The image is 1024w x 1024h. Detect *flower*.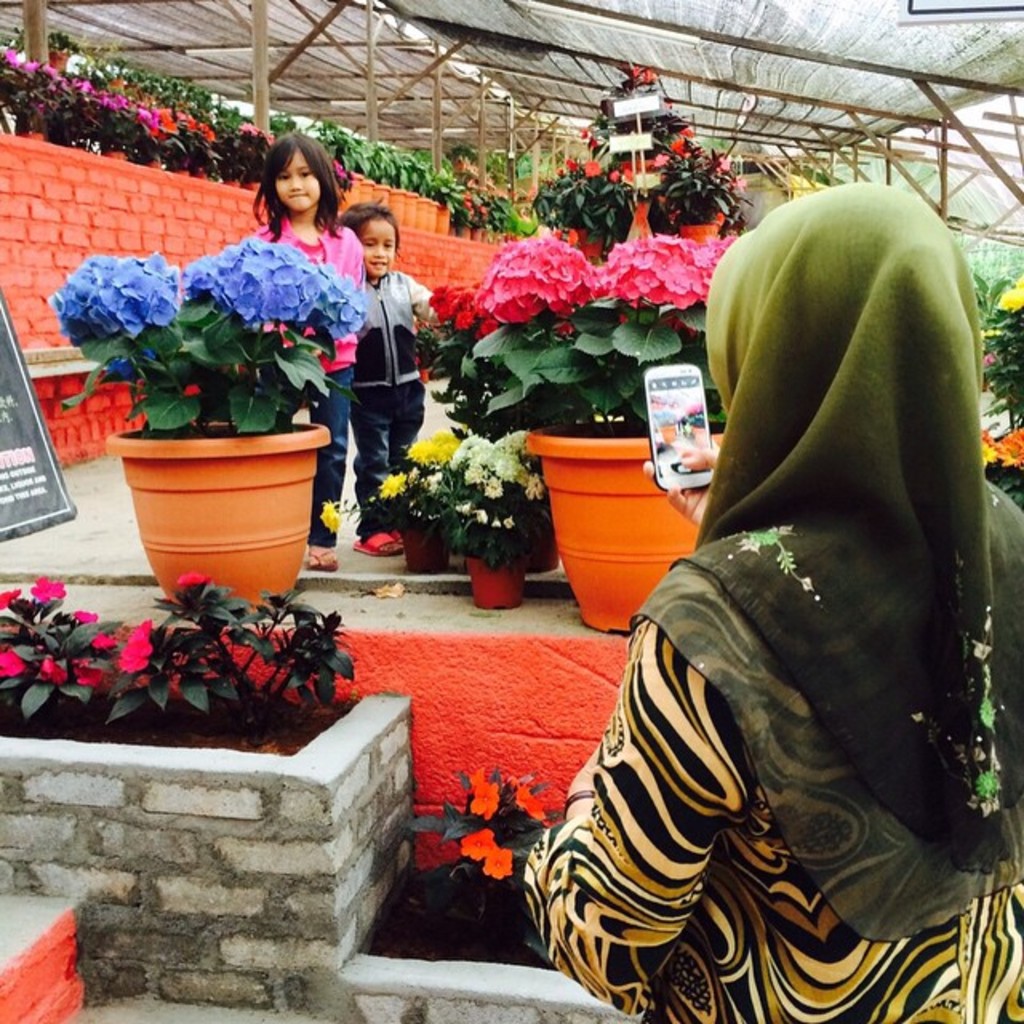
Detection: select_region(478, 842, 514, 878).
